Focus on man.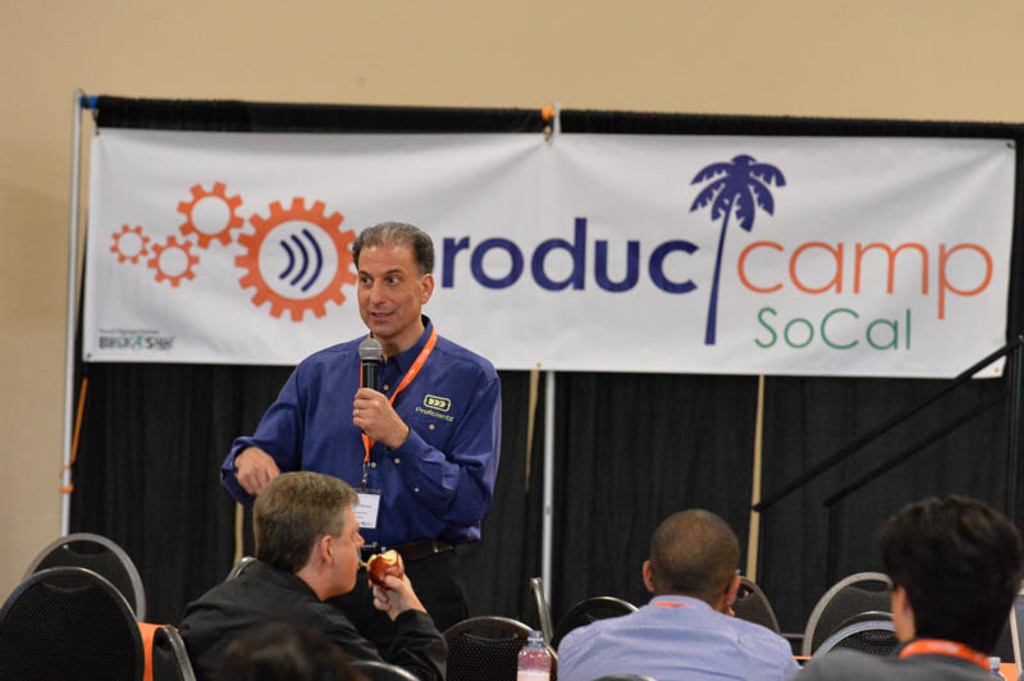
Focused at rect(557, 508, 800, 680).
